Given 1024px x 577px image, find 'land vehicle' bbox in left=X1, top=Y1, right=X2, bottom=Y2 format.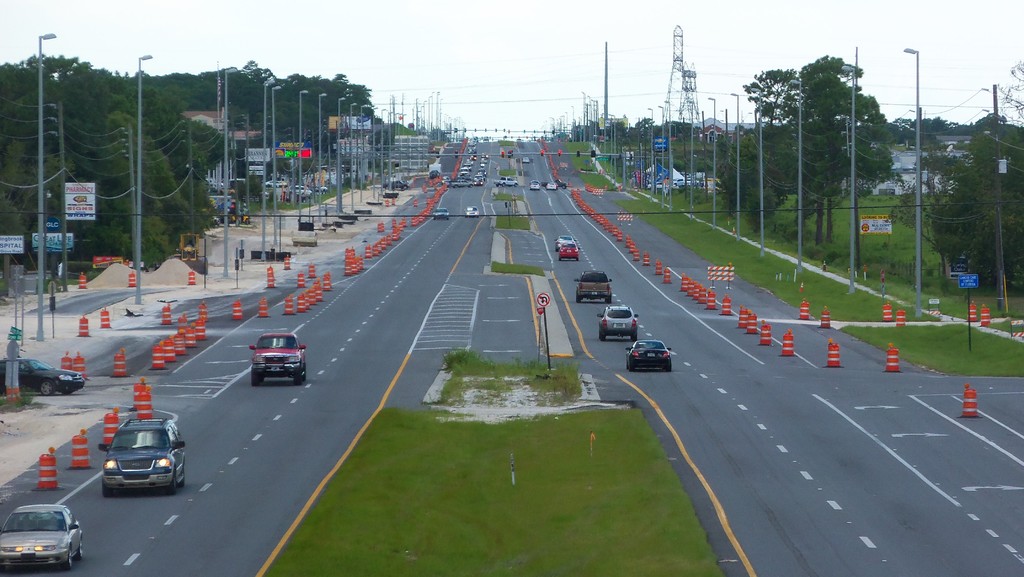
left=623, top=337, right=673, bottom=375.
